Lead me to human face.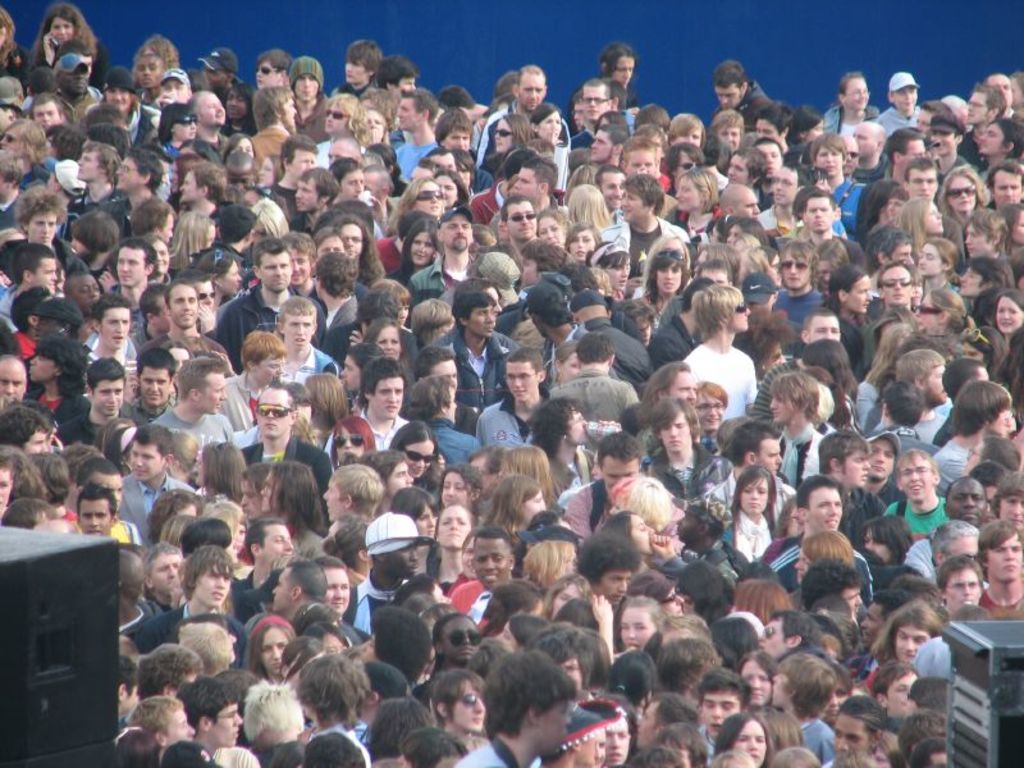
Lead to [left=504, top=201, right=536, bottom=238].
